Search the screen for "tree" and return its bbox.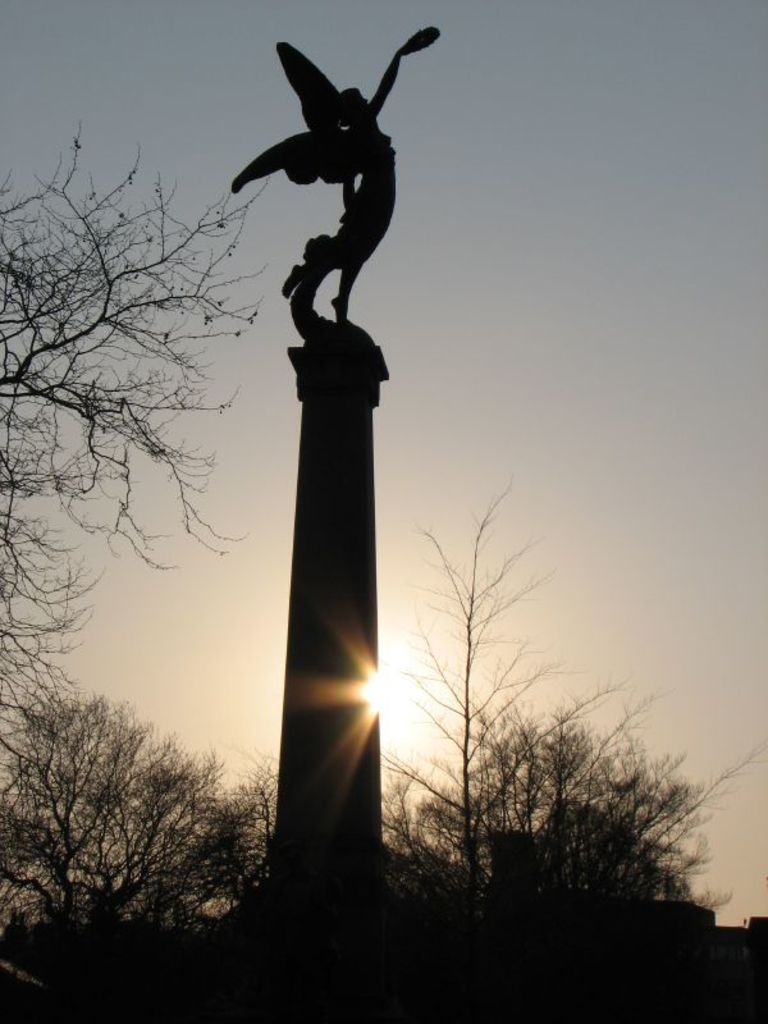
Found: 378,732,733,937.
